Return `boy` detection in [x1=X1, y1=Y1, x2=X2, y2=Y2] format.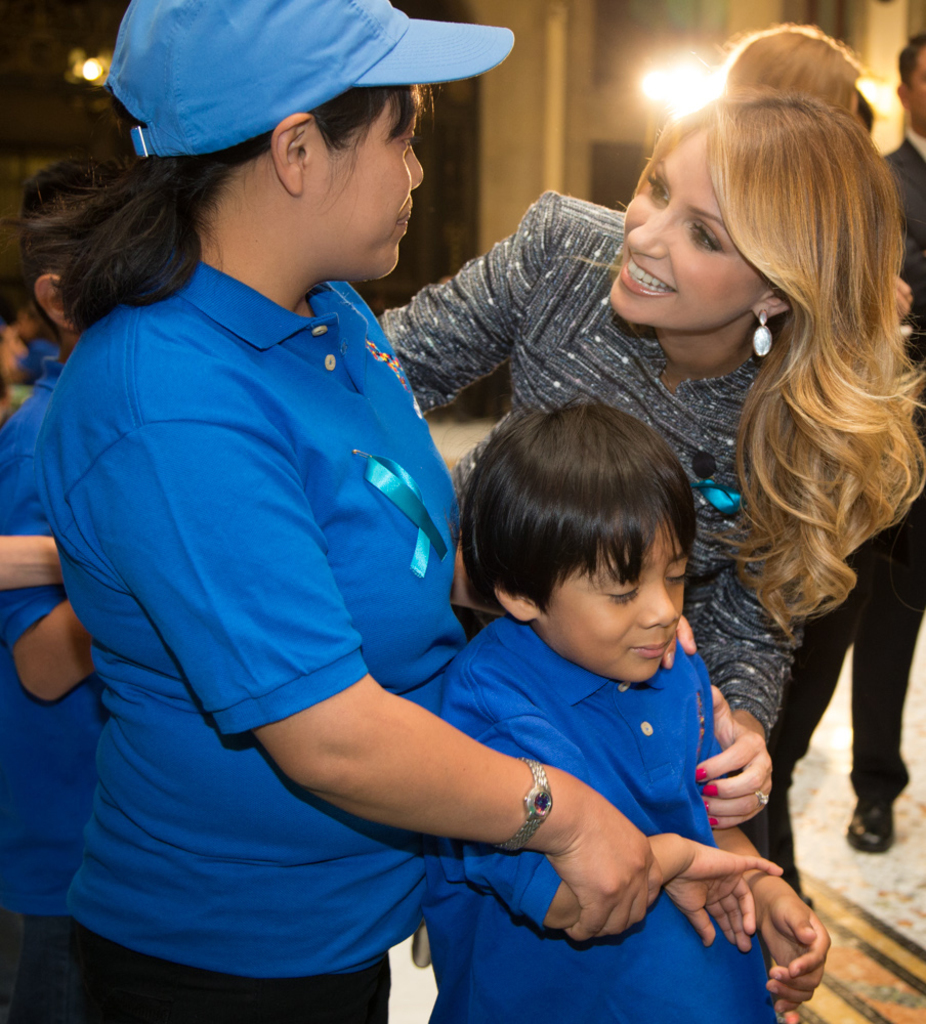
[x1=0, y1=160, x2=144, y2=1023].
